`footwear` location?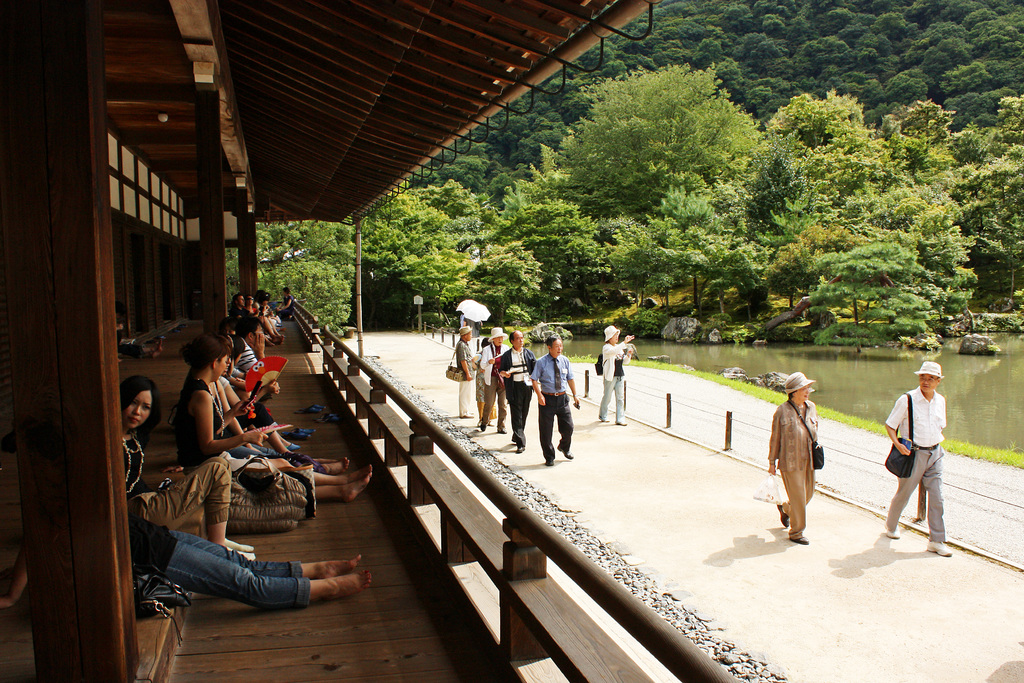
[774,503,790,528]
